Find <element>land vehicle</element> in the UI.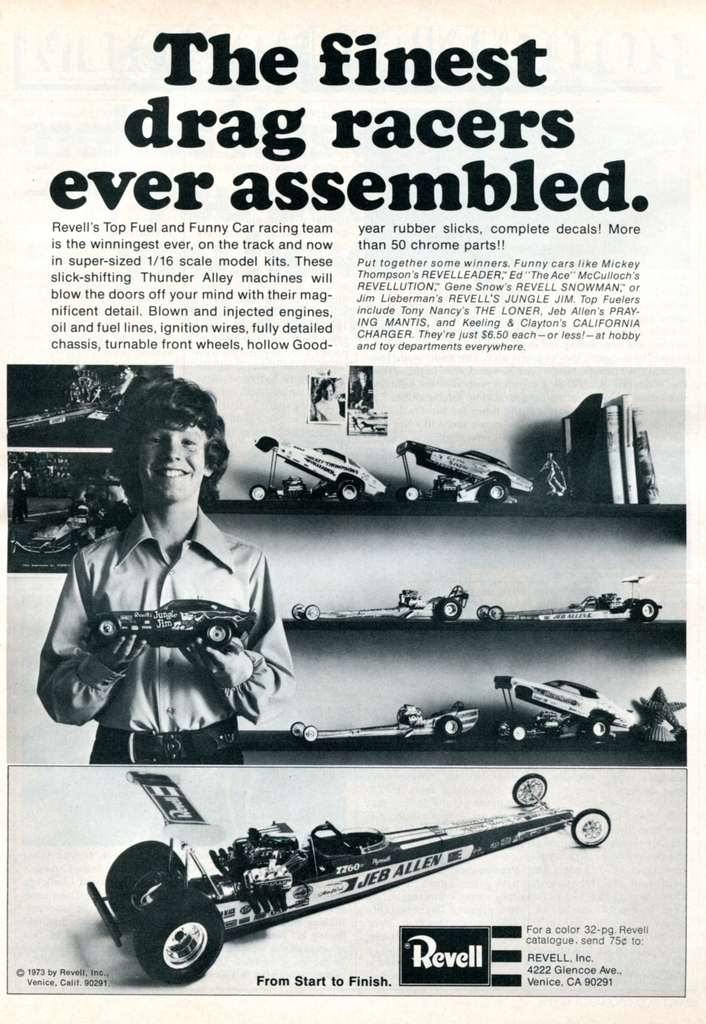
UI element at pyautogui.locateOnScreen(496, 669, 634, 742).
